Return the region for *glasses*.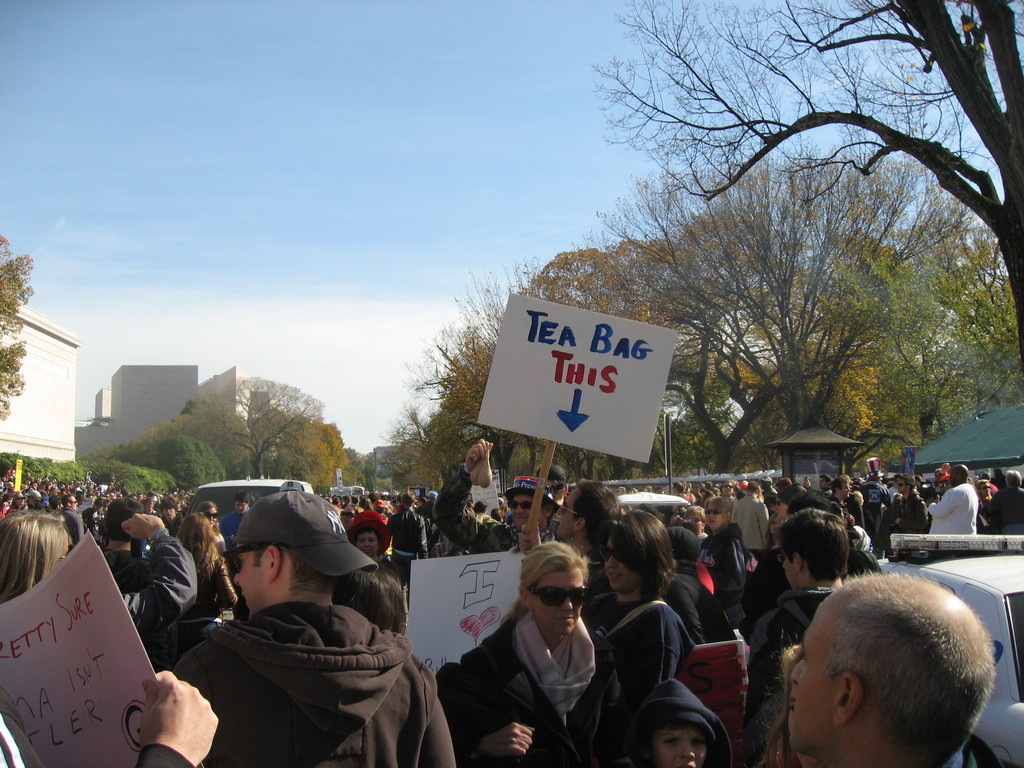
l=596, t=543, r=625, b=567.
